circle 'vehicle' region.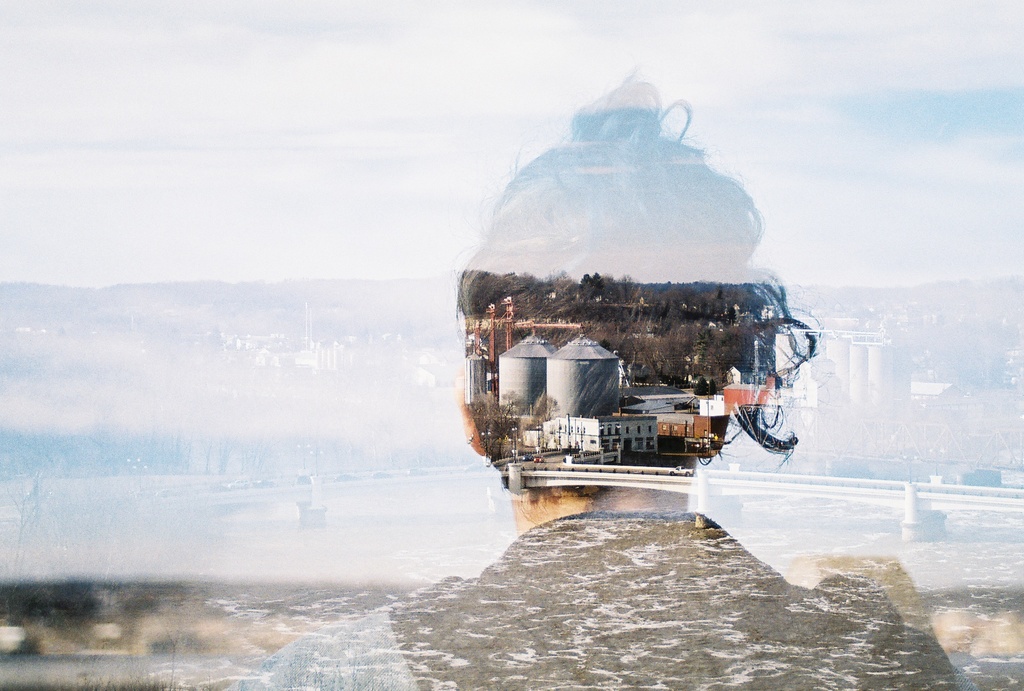
Region: bbox=[532, 455, 544, 463].
